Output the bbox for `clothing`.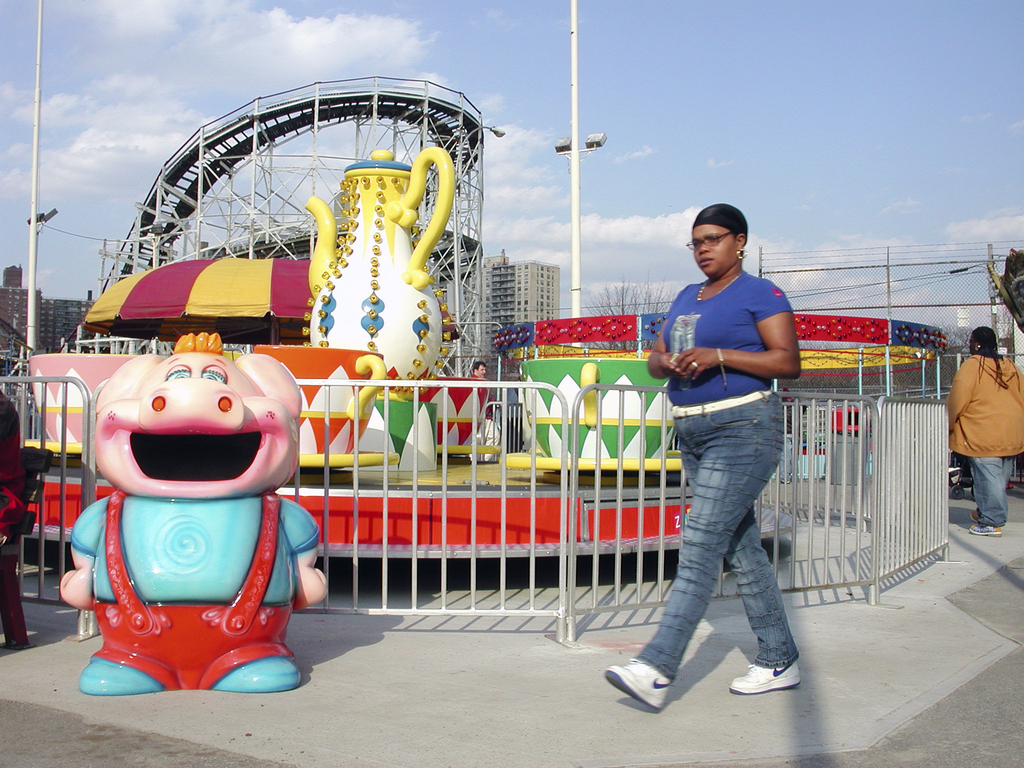
x1=69 y1=488 x2=321 y2=691.
